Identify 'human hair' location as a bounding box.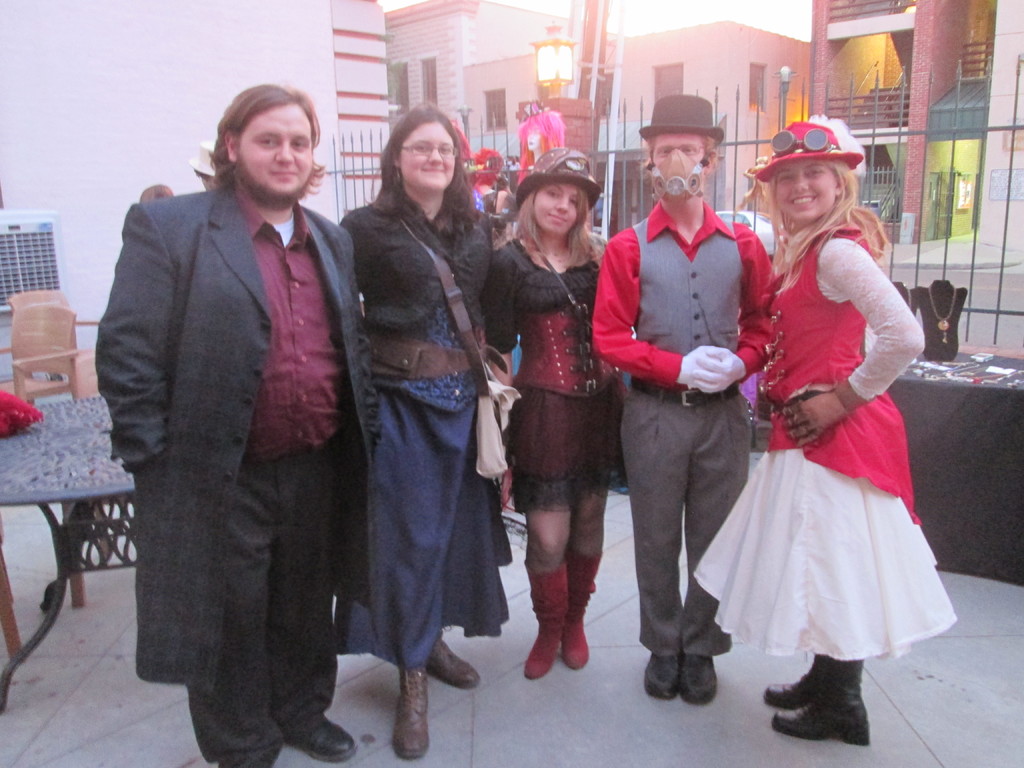
(left=752, top=158, right=893, bottom=293).
